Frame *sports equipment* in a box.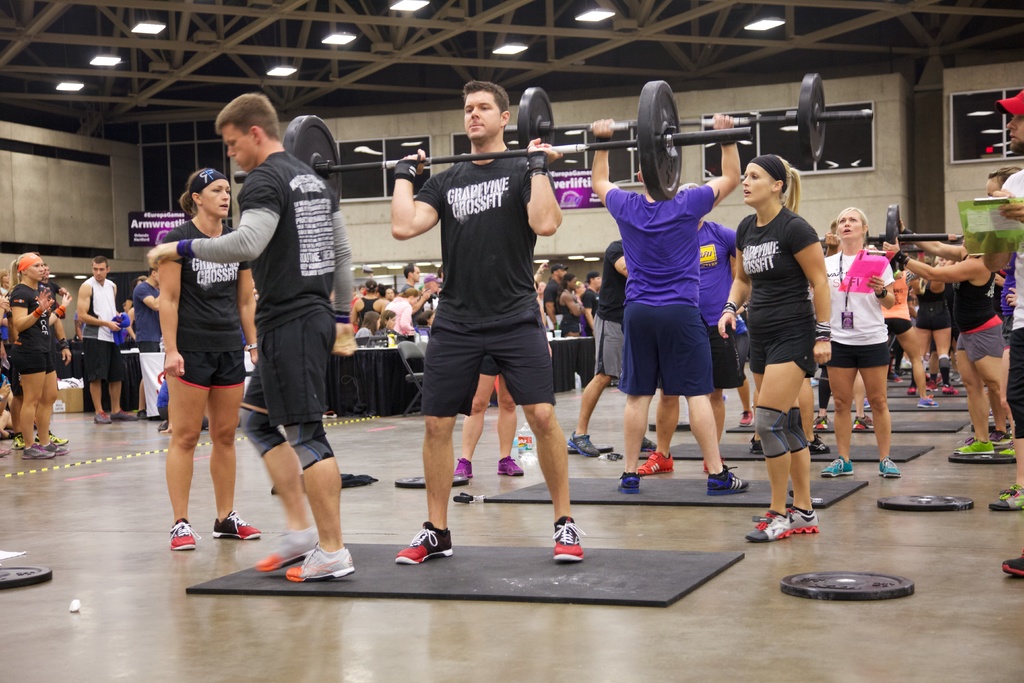
bbox(567, 440, 612, 454).
